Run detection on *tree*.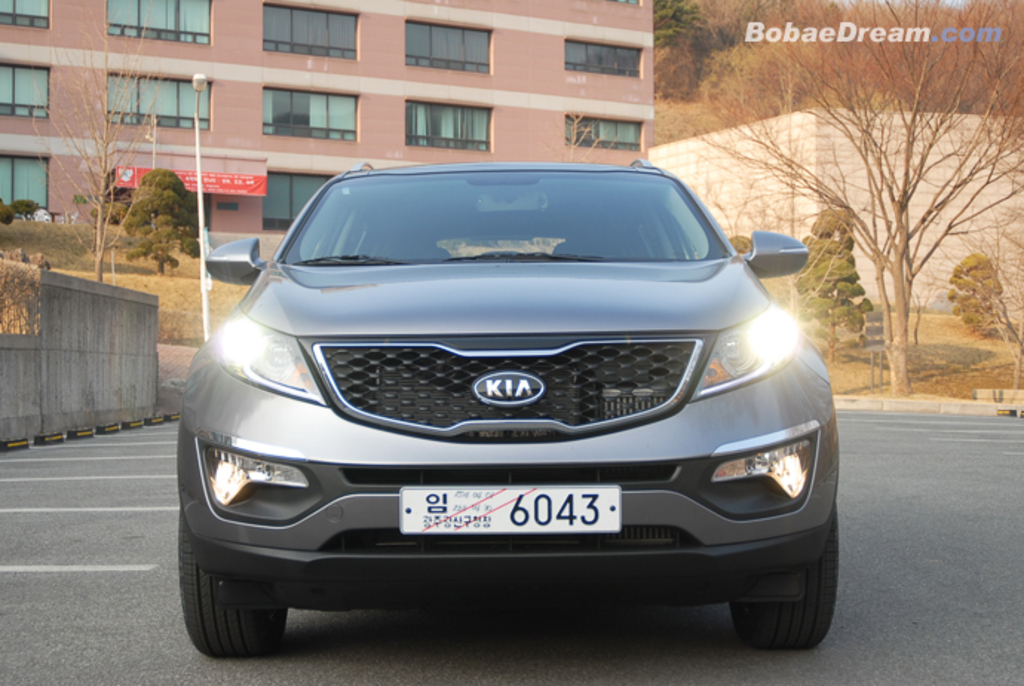
Result: <region>9, 193, 40, 220</region>.
